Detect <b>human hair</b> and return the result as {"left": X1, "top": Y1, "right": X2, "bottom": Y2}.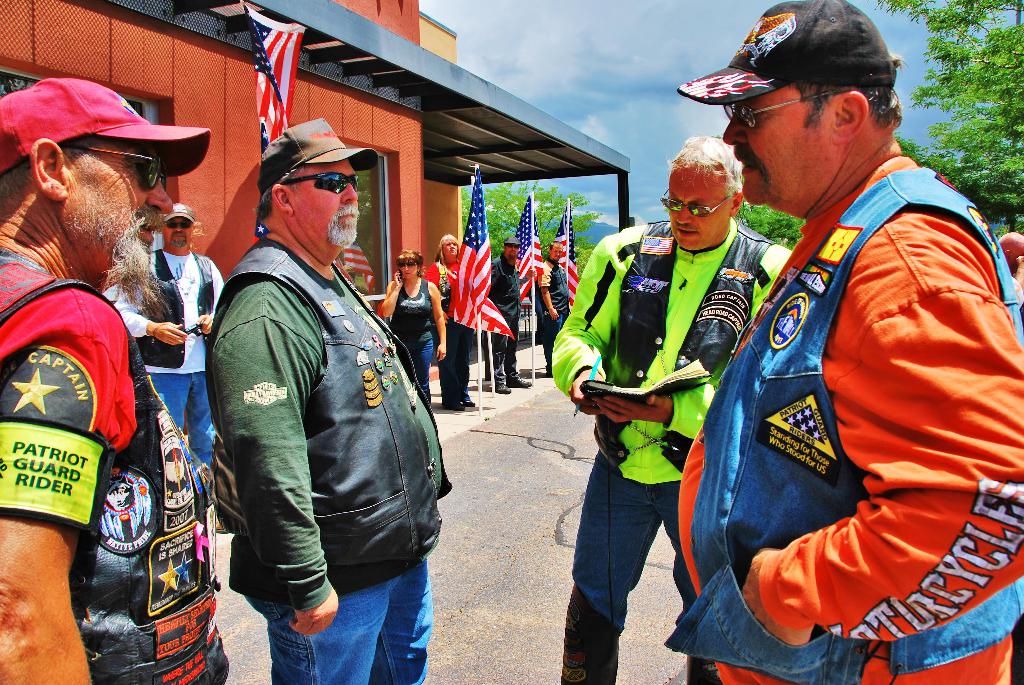
{"left": 396, "top": 248, "right": 426, "bottom": 276}.
